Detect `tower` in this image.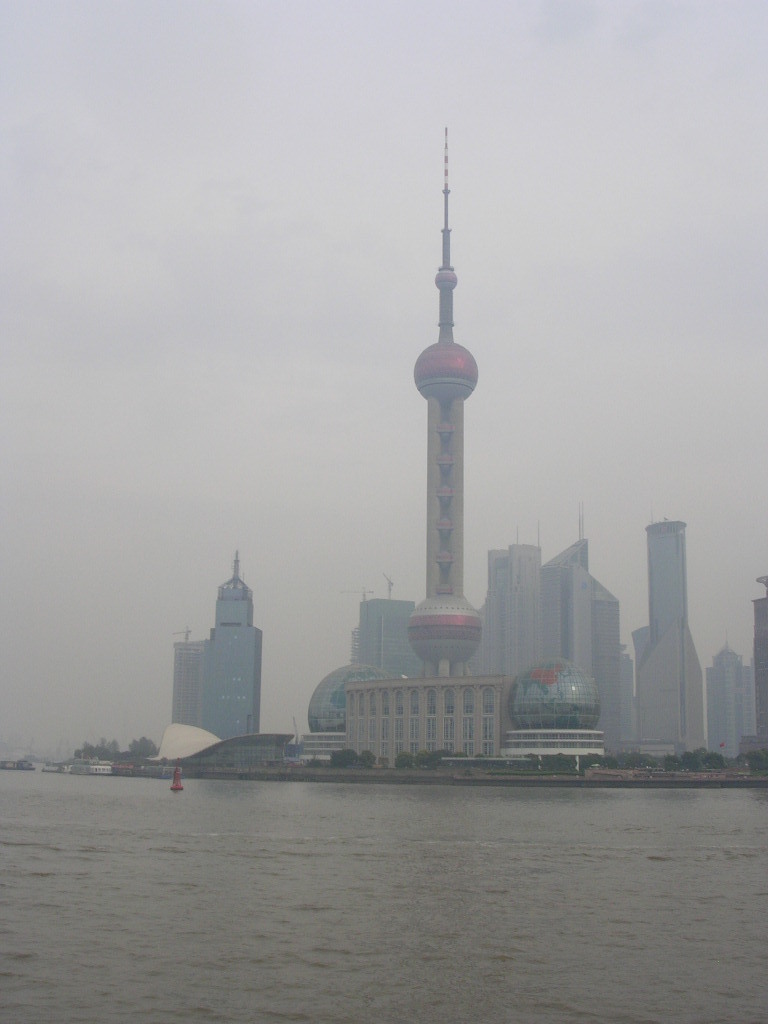
Detection: select_region(207, 625, 260, 746).
